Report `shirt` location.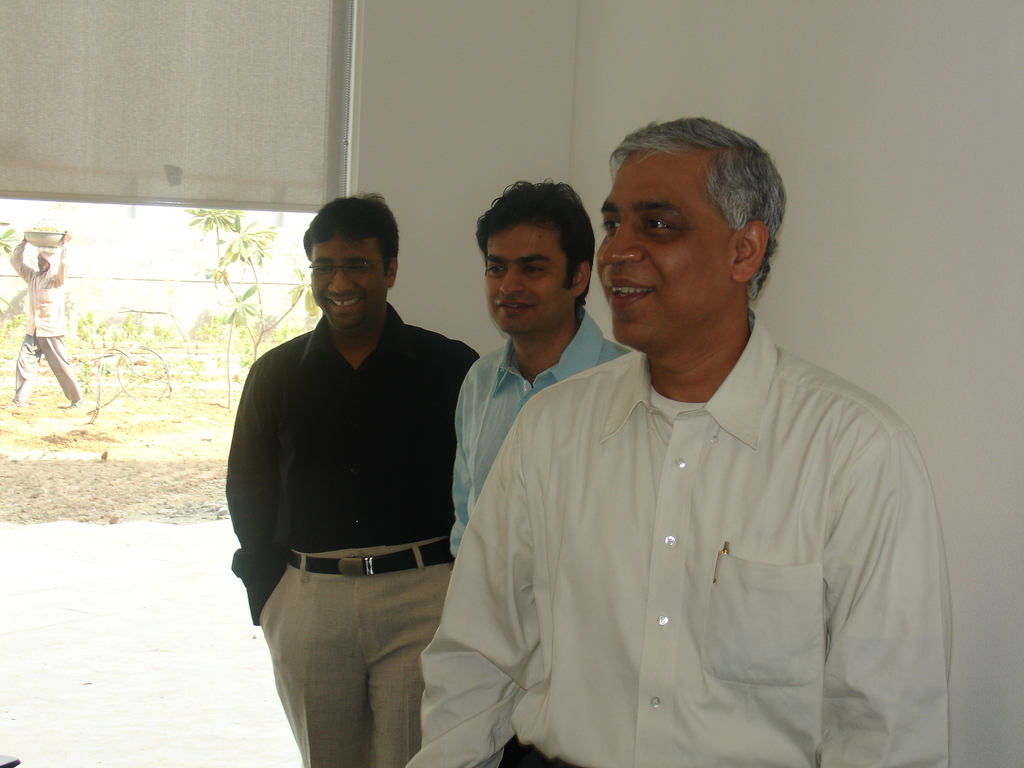
Report: l=452, t=307, r=639, b=559.
